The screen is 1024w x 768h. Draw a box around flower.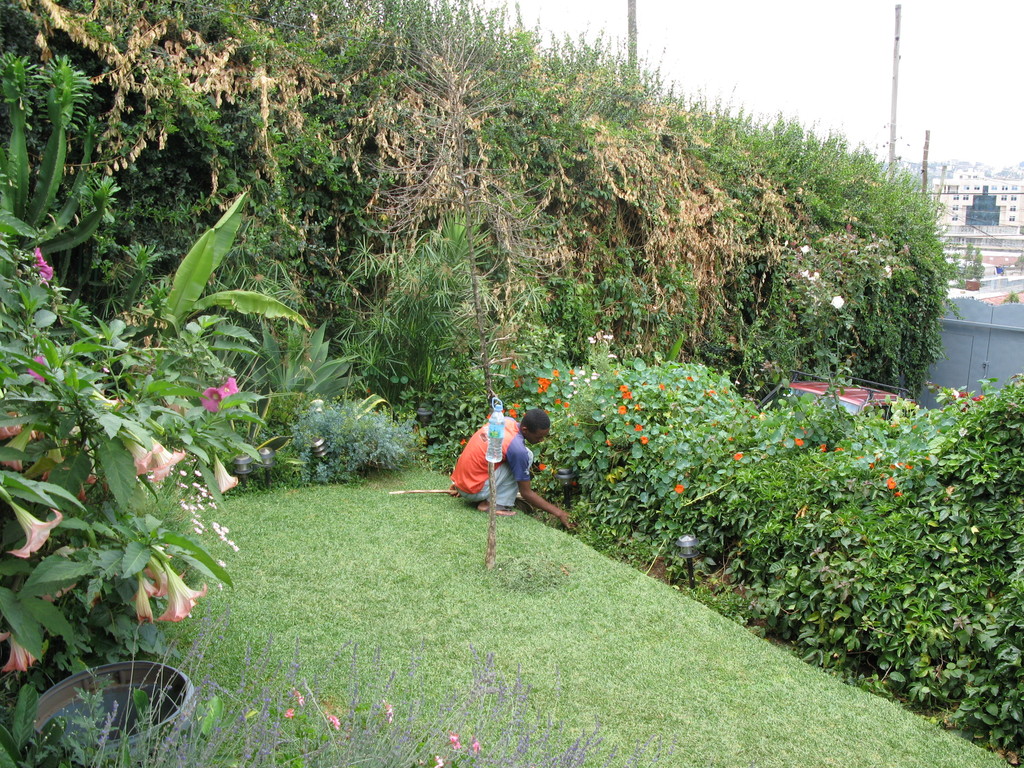
[x1=385, y1=704, x2=396, y2=724].
